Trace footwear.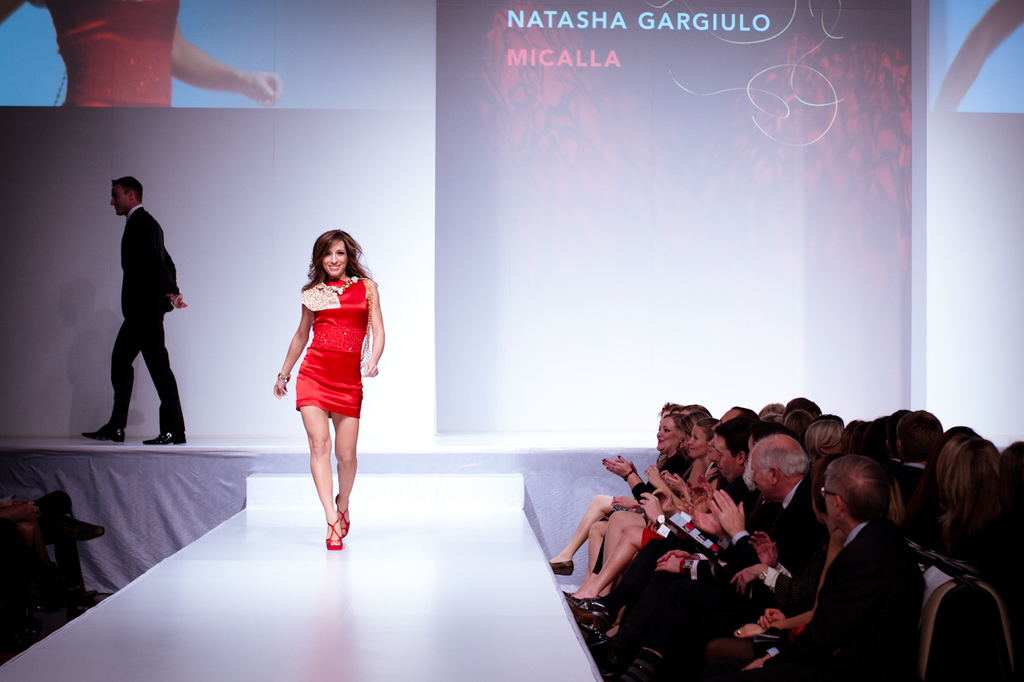
Traced to (81,415,129,445).
